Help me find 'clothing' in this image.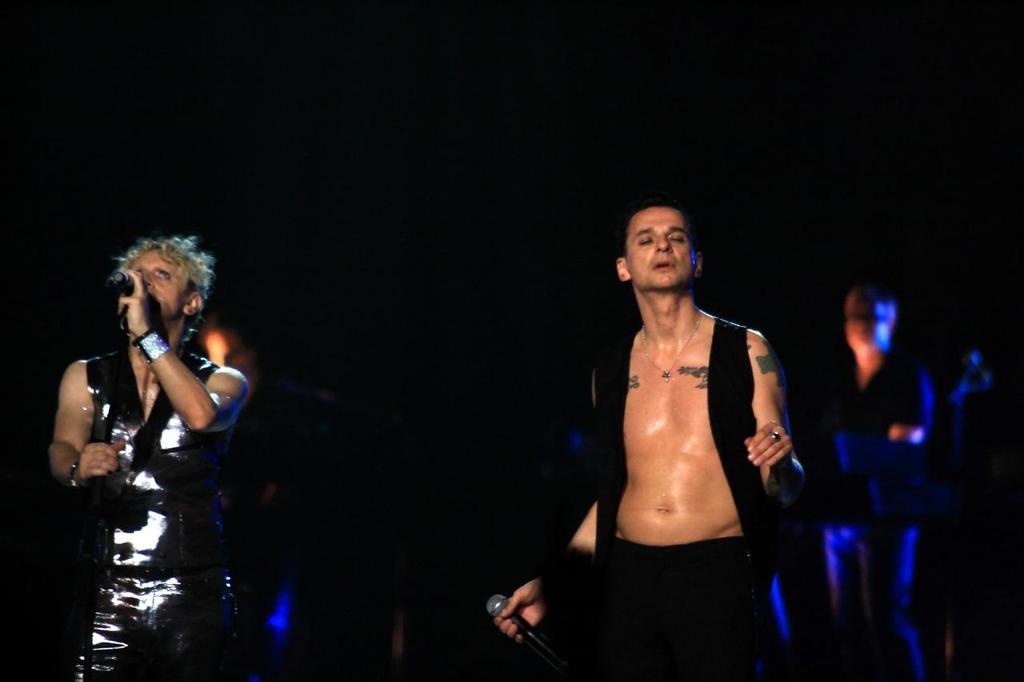
Found it: crop(66, 341, 238, 681).
